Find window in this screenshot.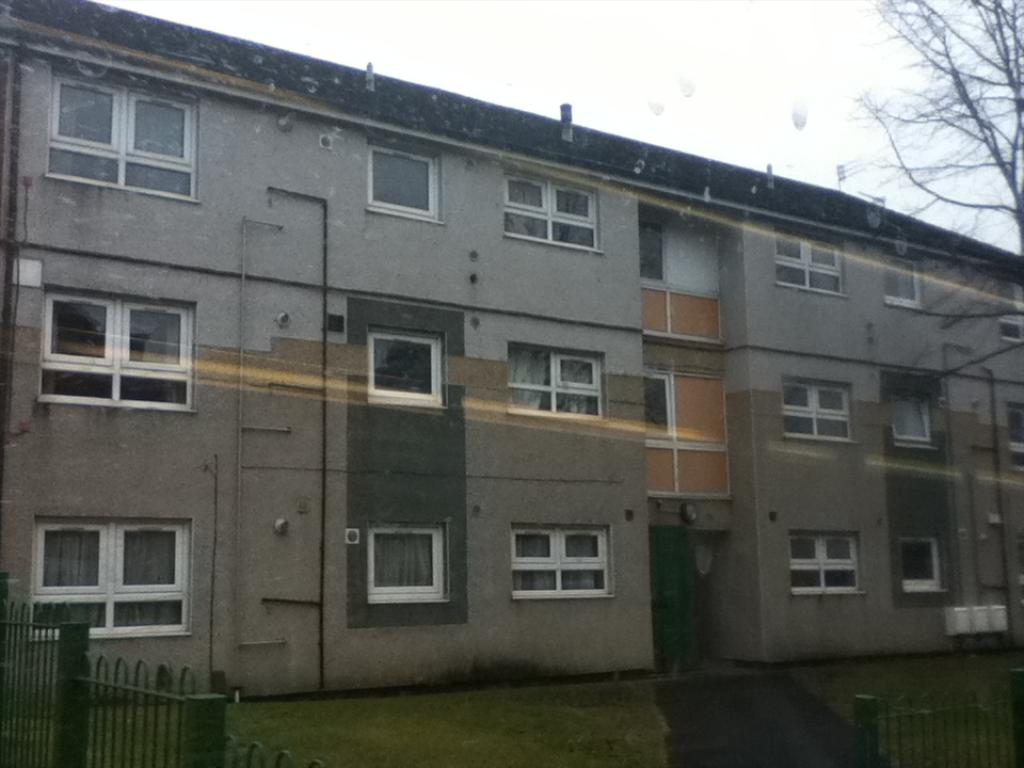
The bounding box for window is {"x1": 366, "y1": 517, "x2": 447, "y2": 605}.
